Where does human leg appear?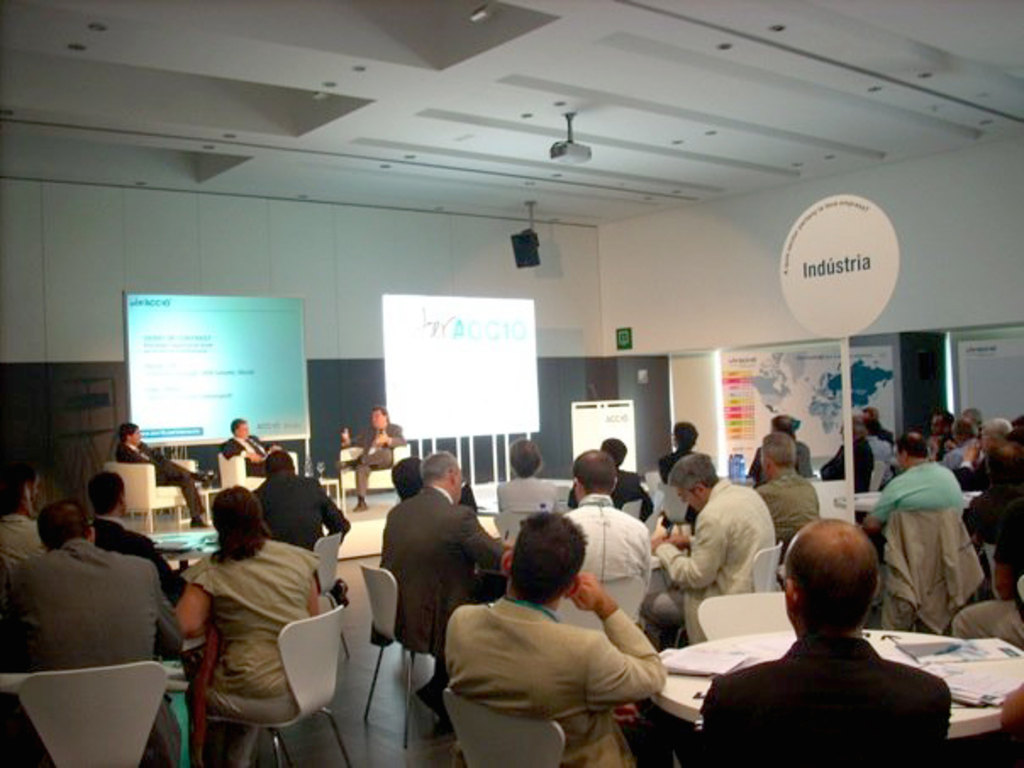
Appears at x1=154 y1=453 x2=222 y2=529.
